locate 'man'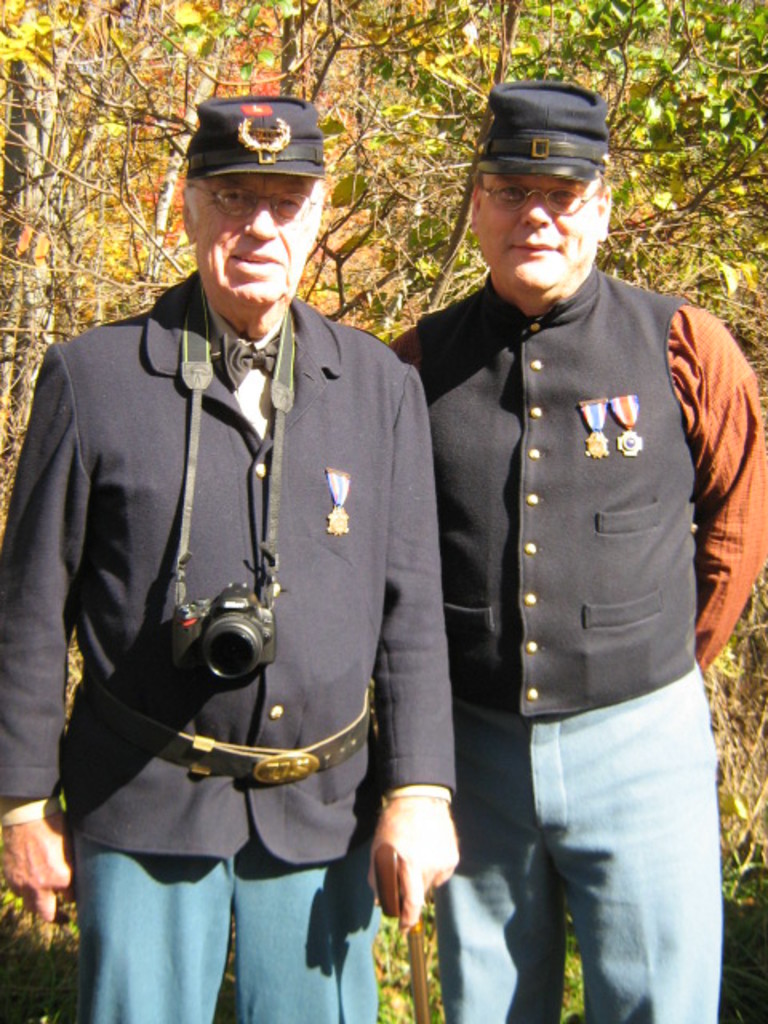
(x1=40, y1=70, x2=472, y2=997)
